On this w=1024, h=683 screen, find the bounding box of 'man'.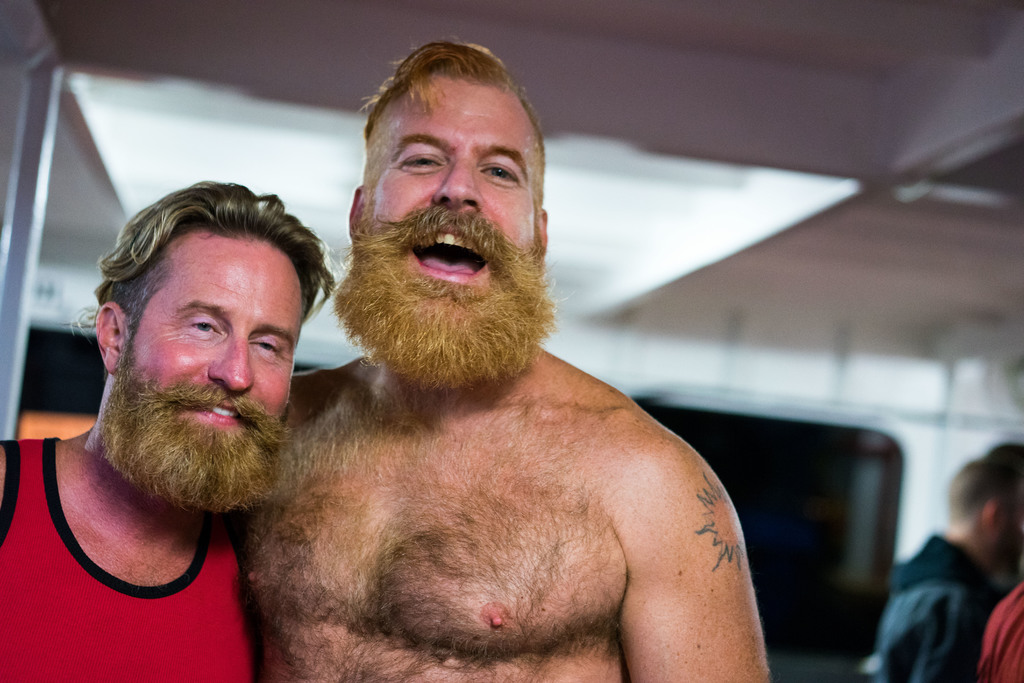
Bounding box: <bbox>866, 447, 1023, 682</bbox>.
